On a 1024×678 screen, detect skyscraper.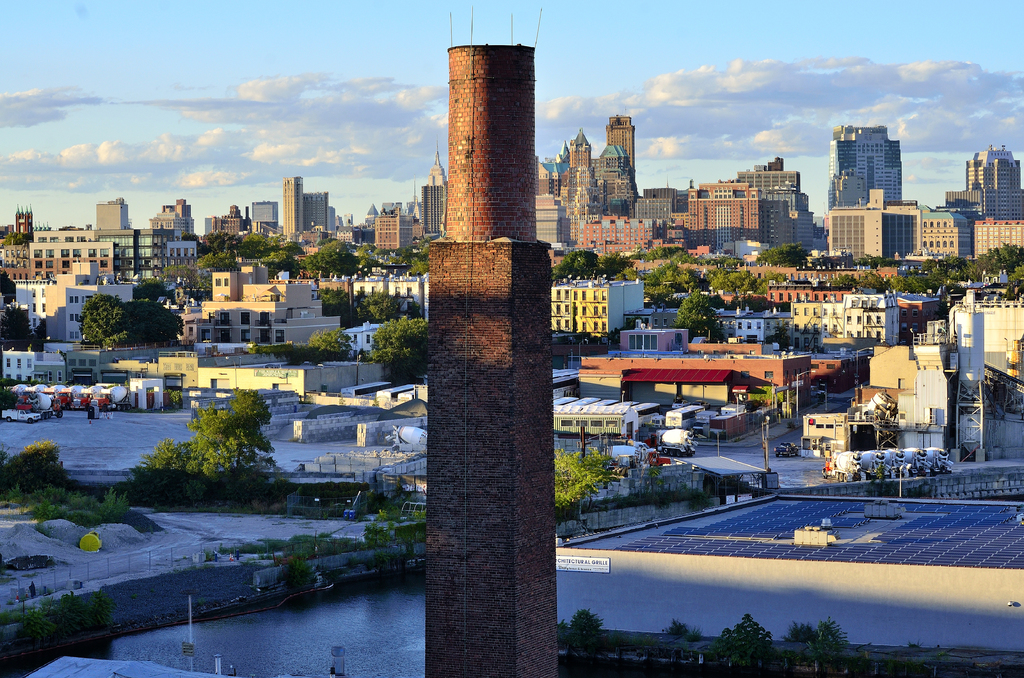
BBox(282, 174, 305, 236).
